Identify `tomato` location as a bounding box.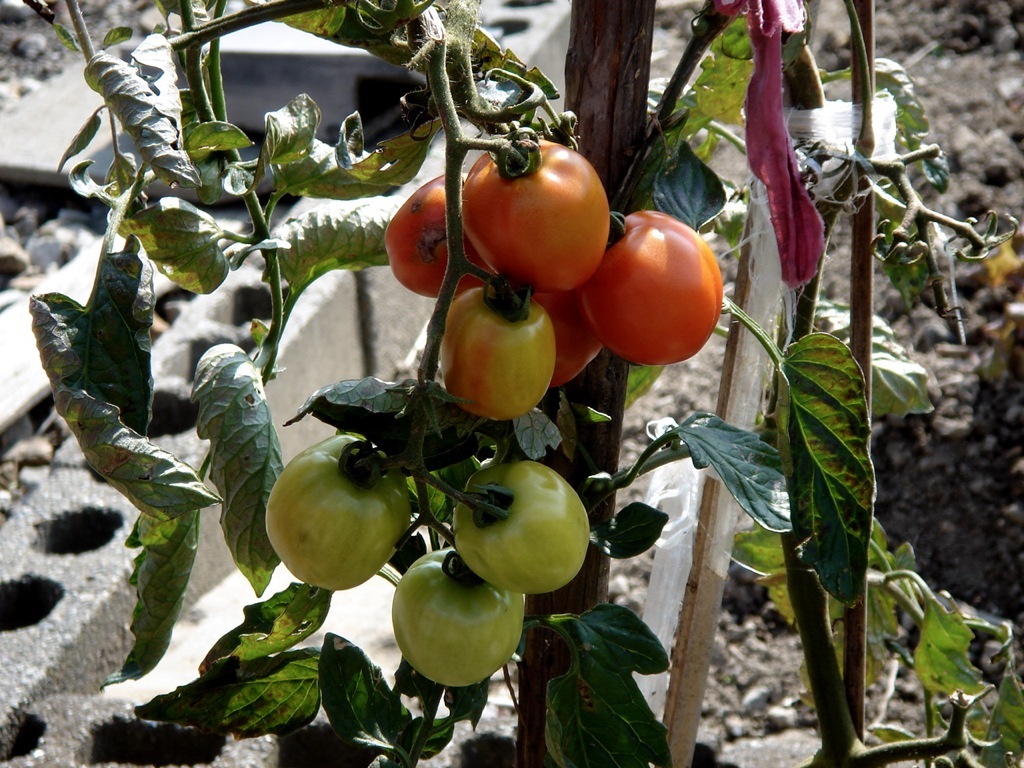
<box>260,429,413,592</box>.
